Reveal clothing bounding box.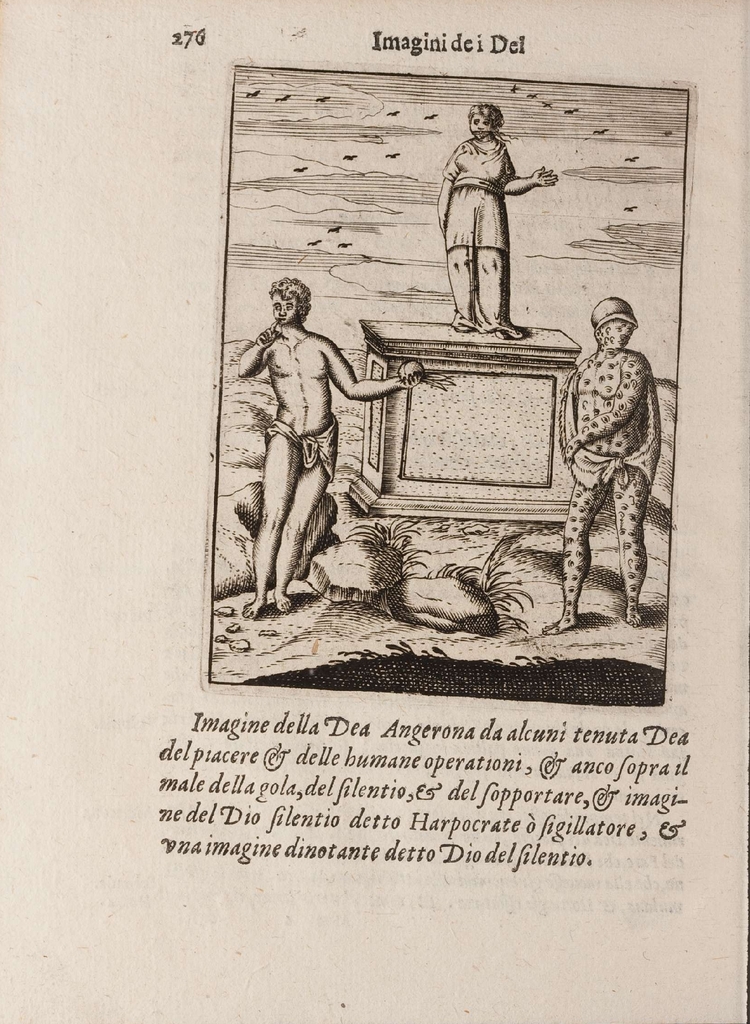
Revealed: x1=442 y1=139 x2=519 y2=248.
